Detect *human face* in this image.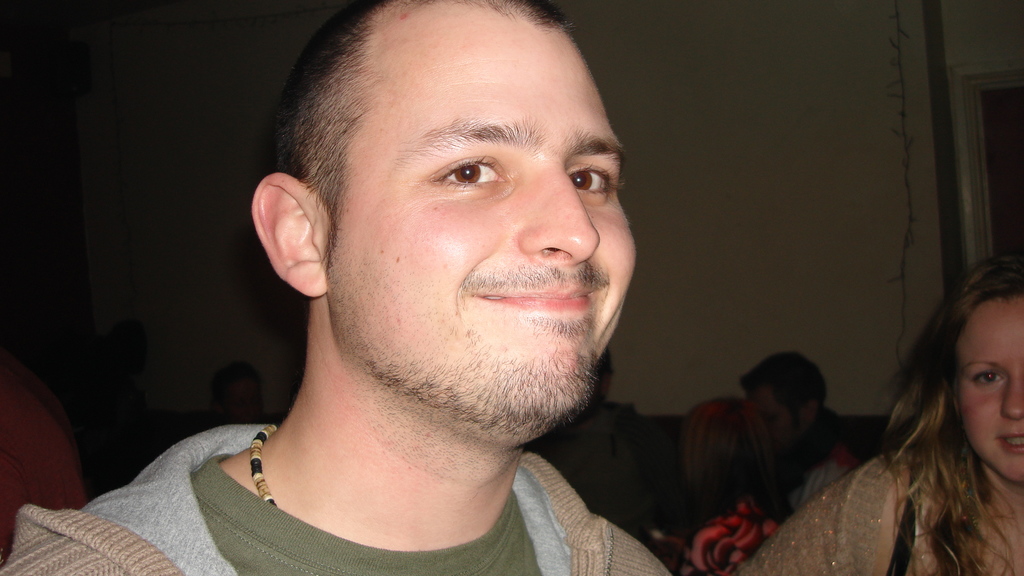
Detection: BBox(327, 0, 638, 411).
